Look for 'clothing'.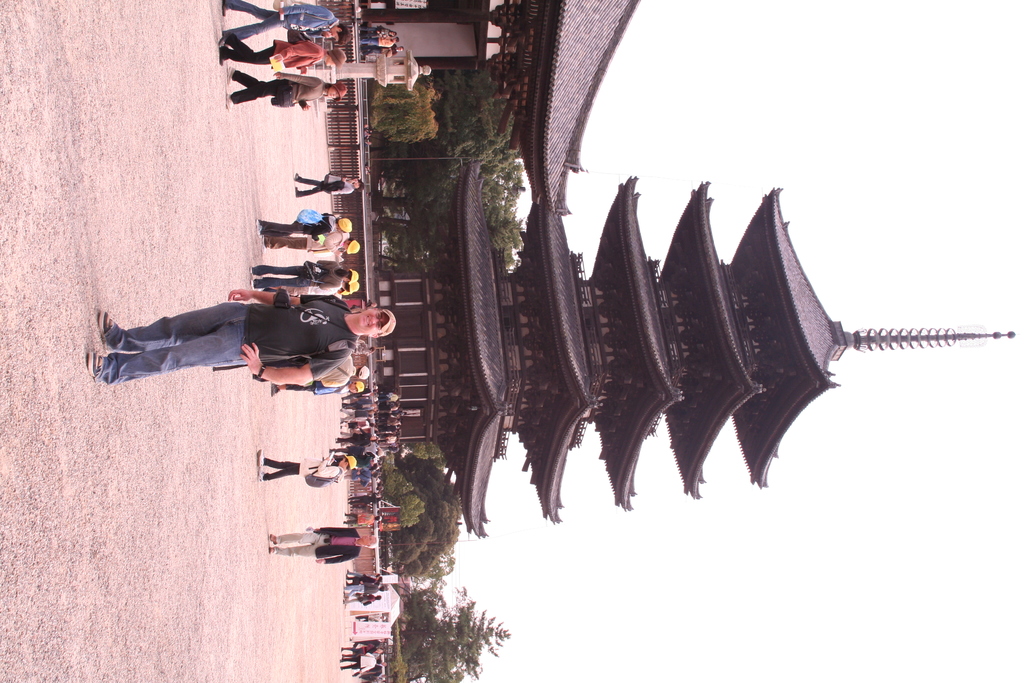
Found: locate(296, 177, 356, 199).
